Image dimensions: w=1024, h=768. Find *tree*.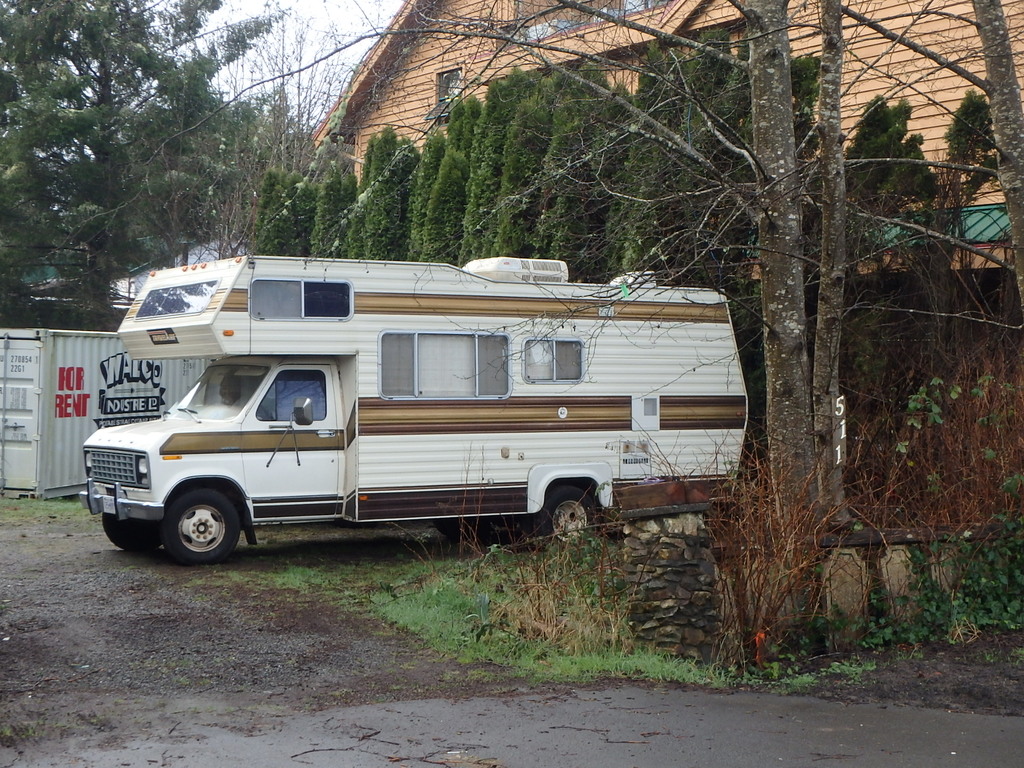
detection(358, 129, 420, 257).
